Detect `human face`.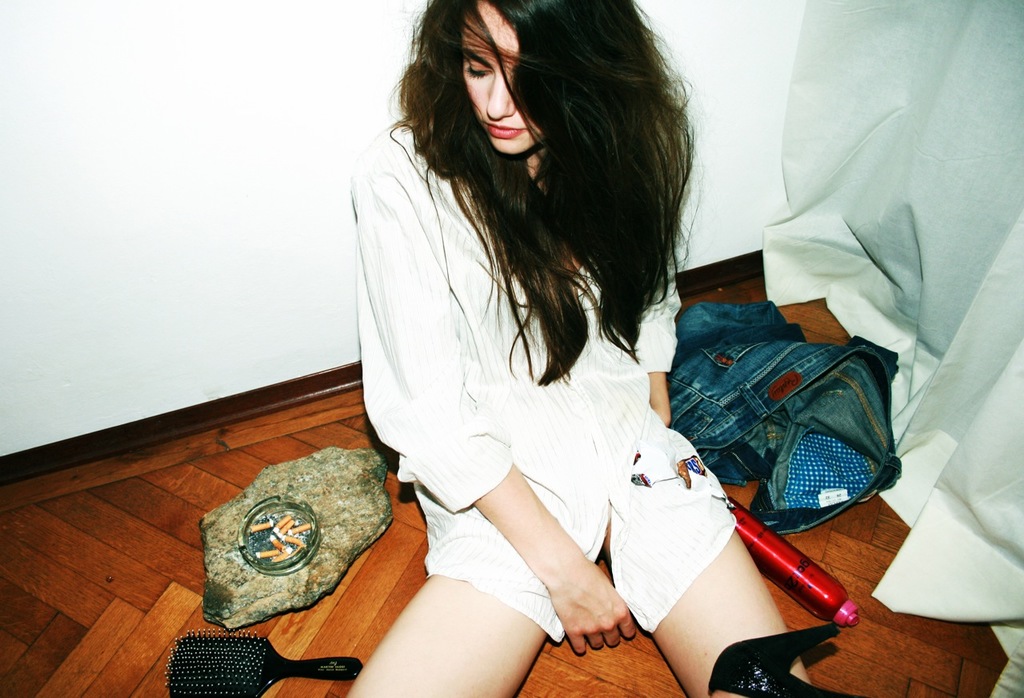
Detected at l=455, t=4, r=520, b=158.
